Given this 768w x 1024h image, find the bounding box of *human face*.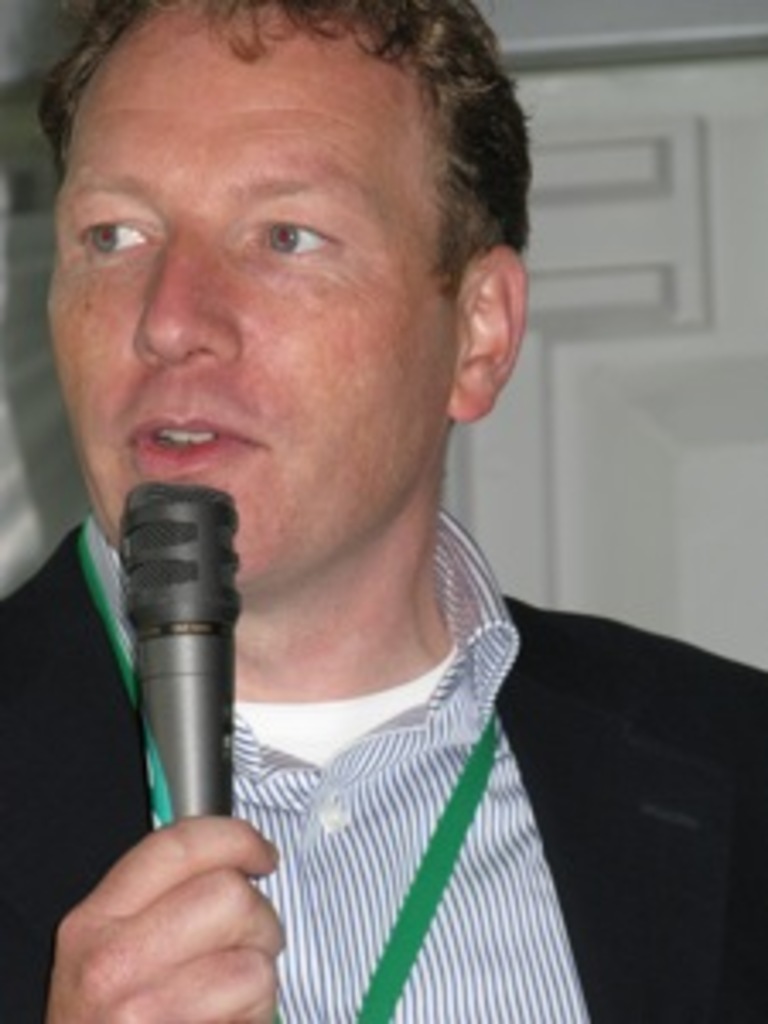
[41,0,464,587].
